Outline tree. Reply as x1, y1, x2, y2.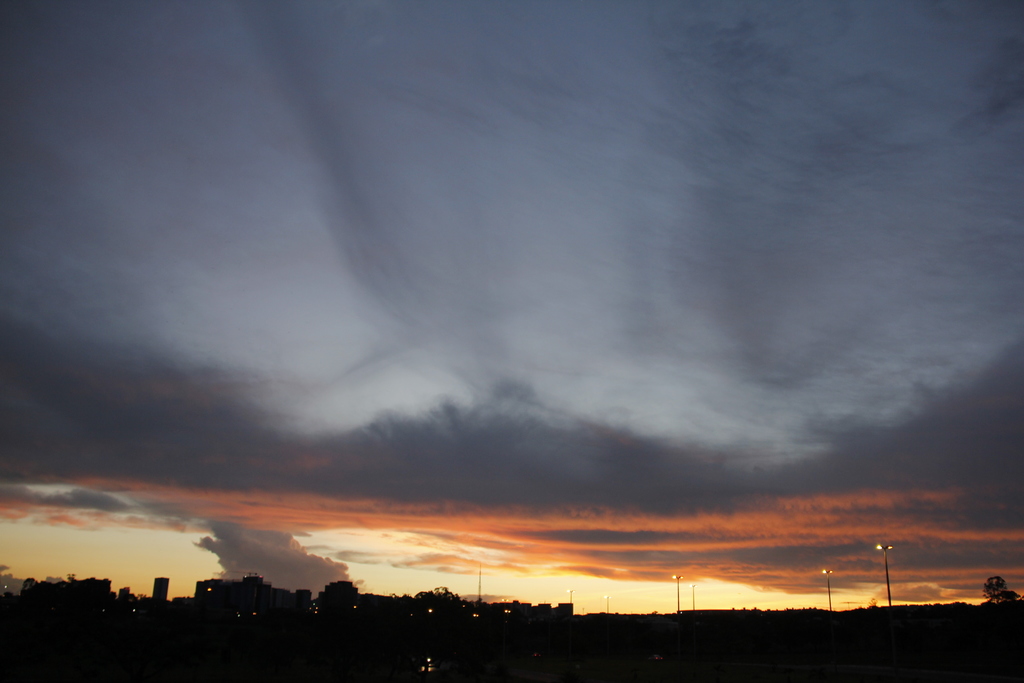
977, 573, 1023, 612.
